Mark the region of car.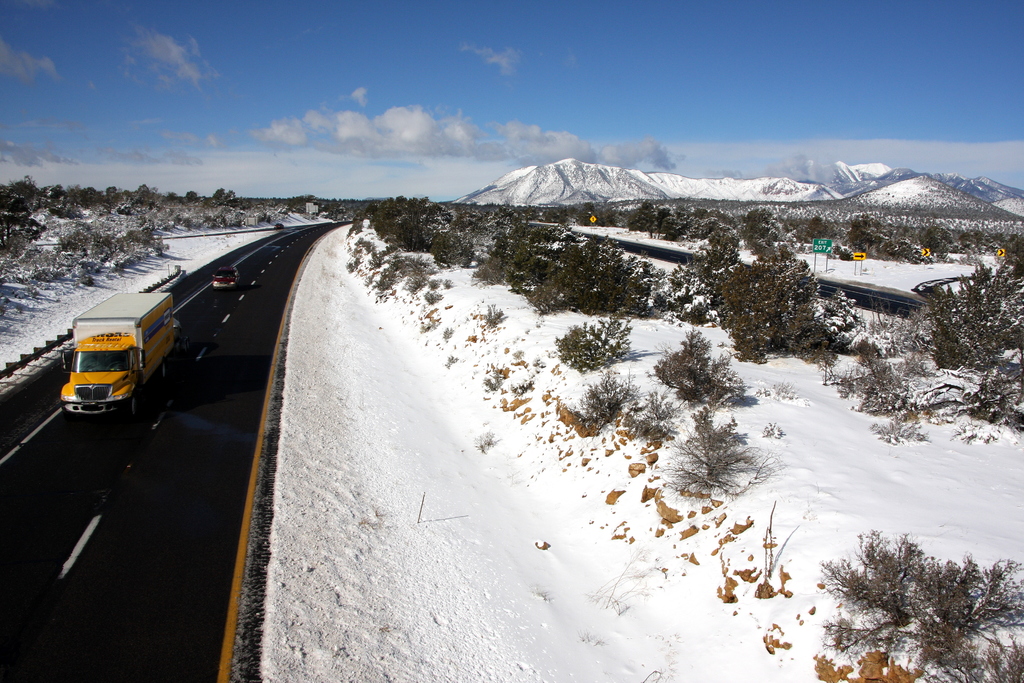
Region: {"x1": 213, "y1": 268, "x2": 239, "y2": 287}.
